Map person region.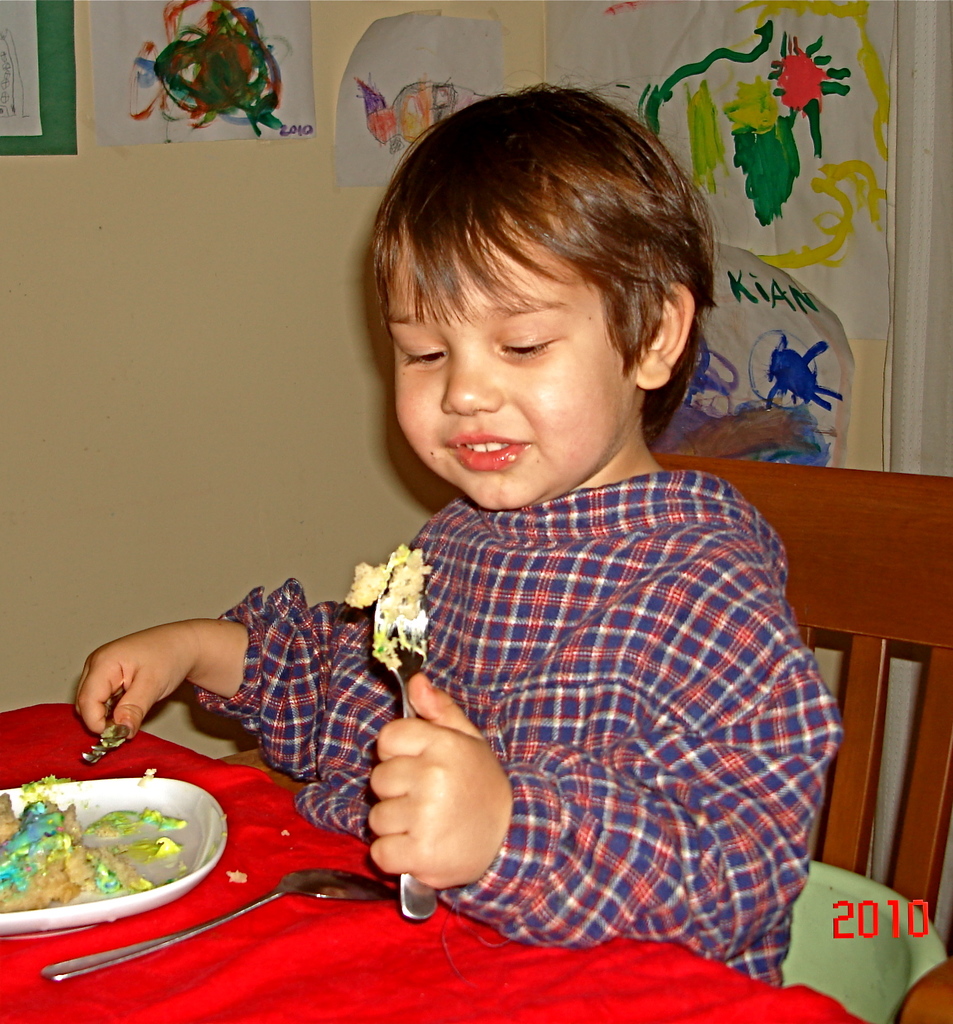
Mapped to 77:83:844:986.
